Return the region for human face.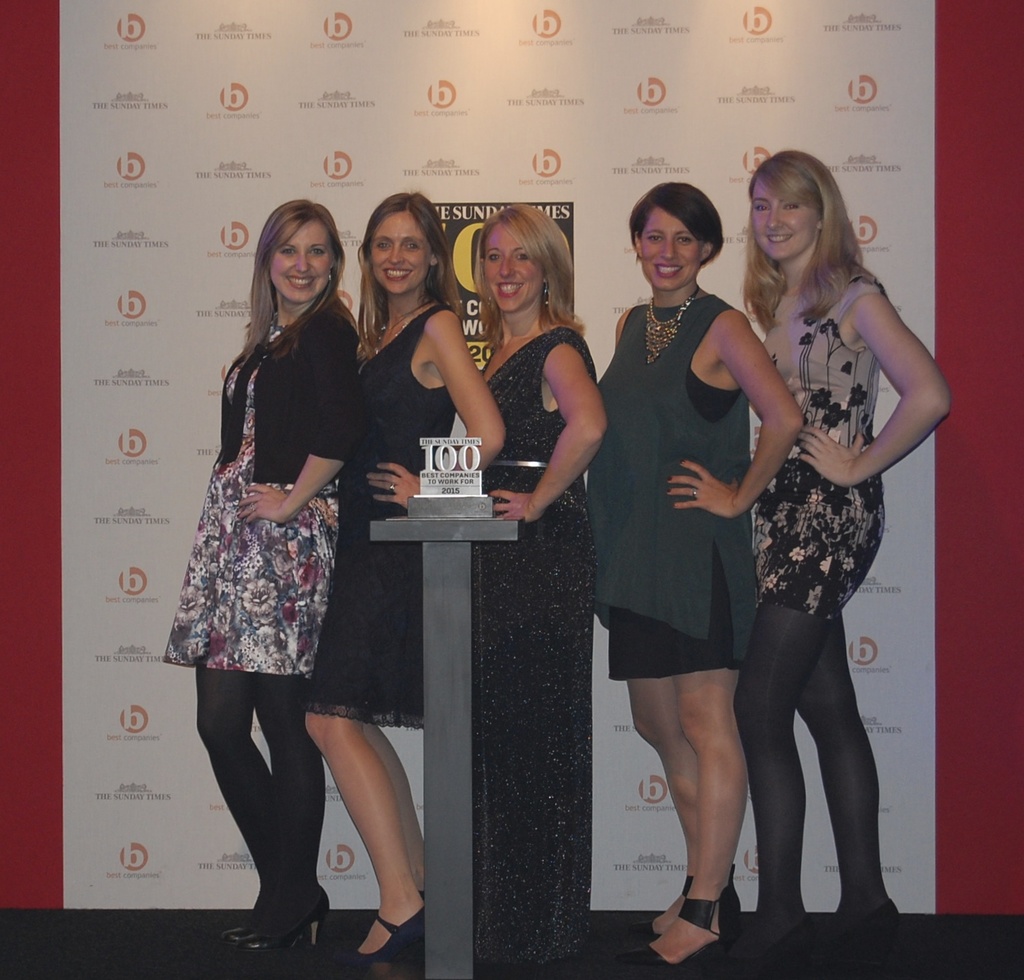
x1=265, y1=222, x2=341, y2=314.
